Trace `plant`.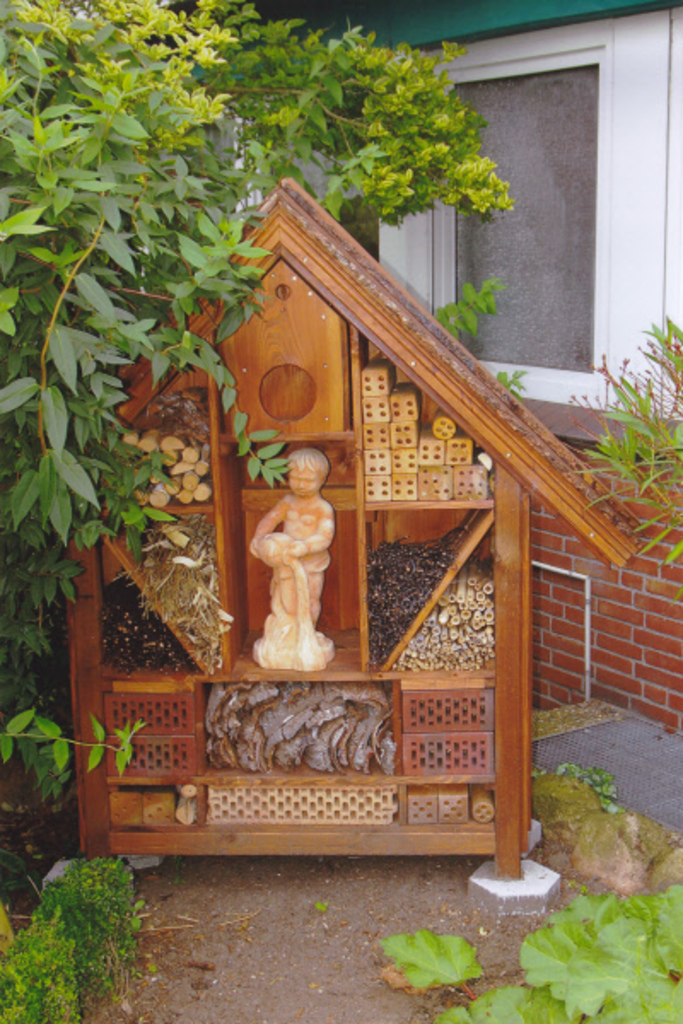
Traced to [x1=569, y1=300, x2=681, y2=620].
